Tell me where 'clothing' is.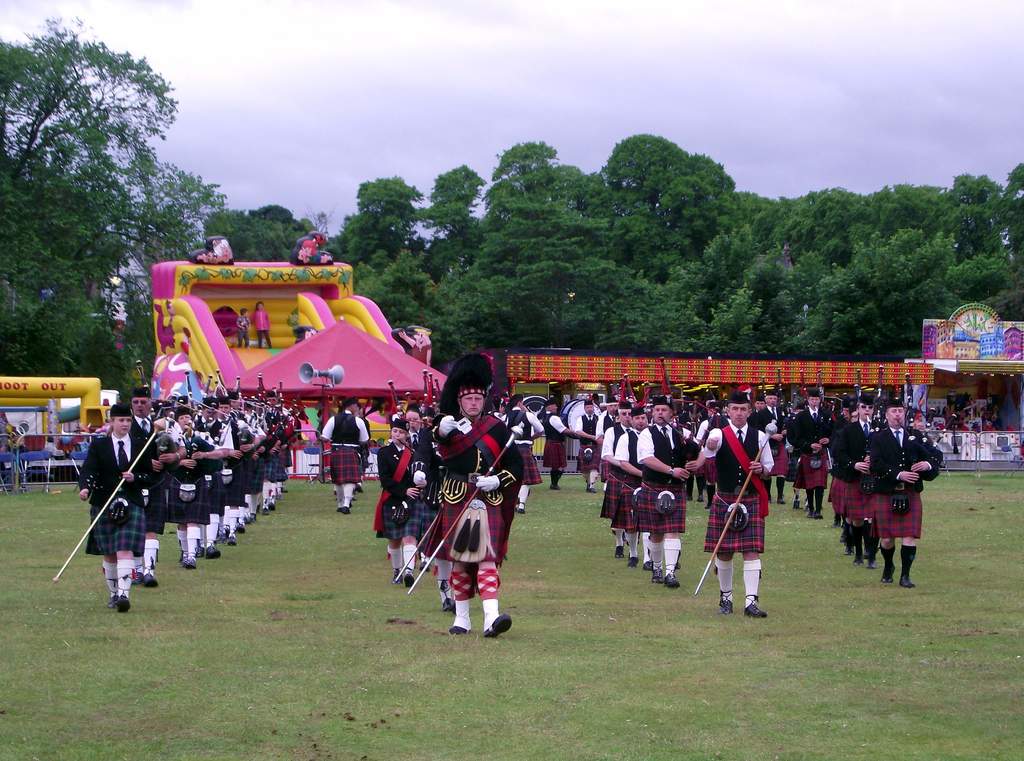
'clothing' is at [0,417,10,488].
